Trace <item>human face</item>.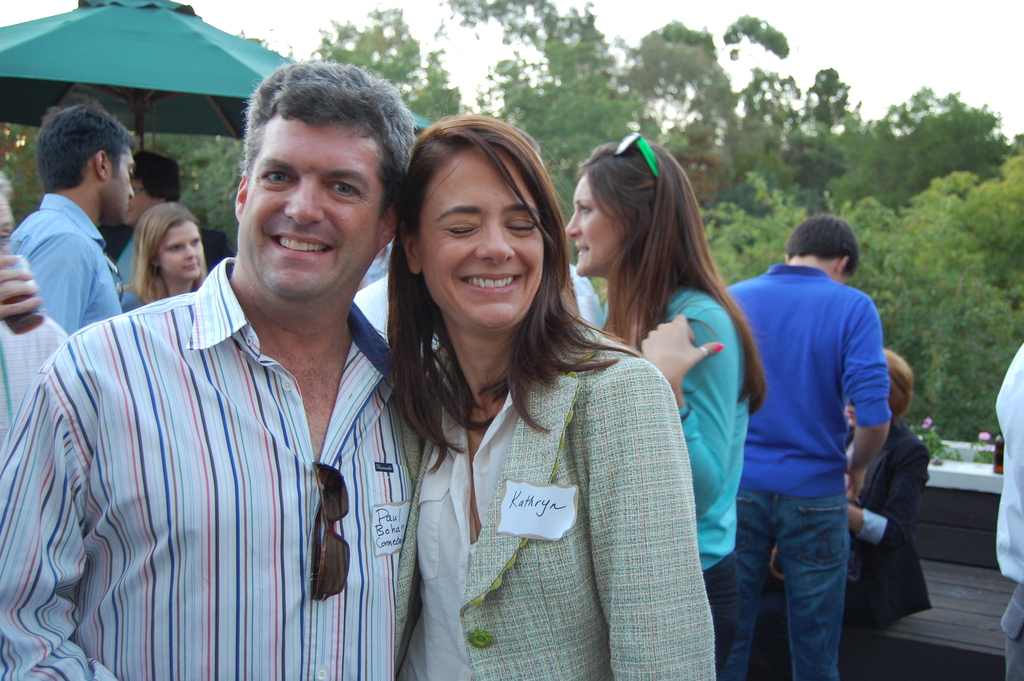
Traced to {"x1": 128, "y1": 177, "x2": 169, "y2": 230}.
